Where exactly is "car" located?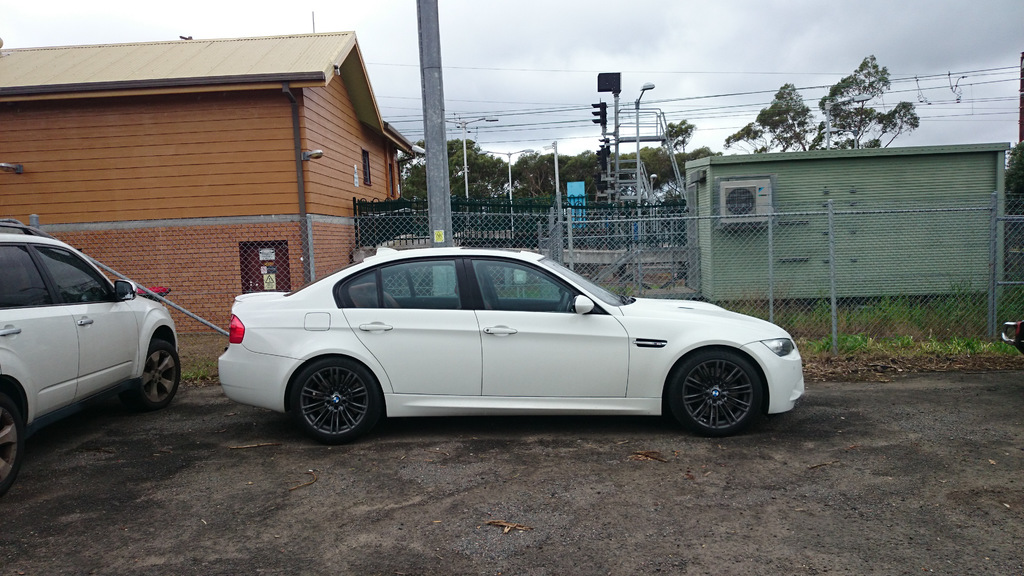
Its bounding box is l=209, t=246, r=812, b=434.
